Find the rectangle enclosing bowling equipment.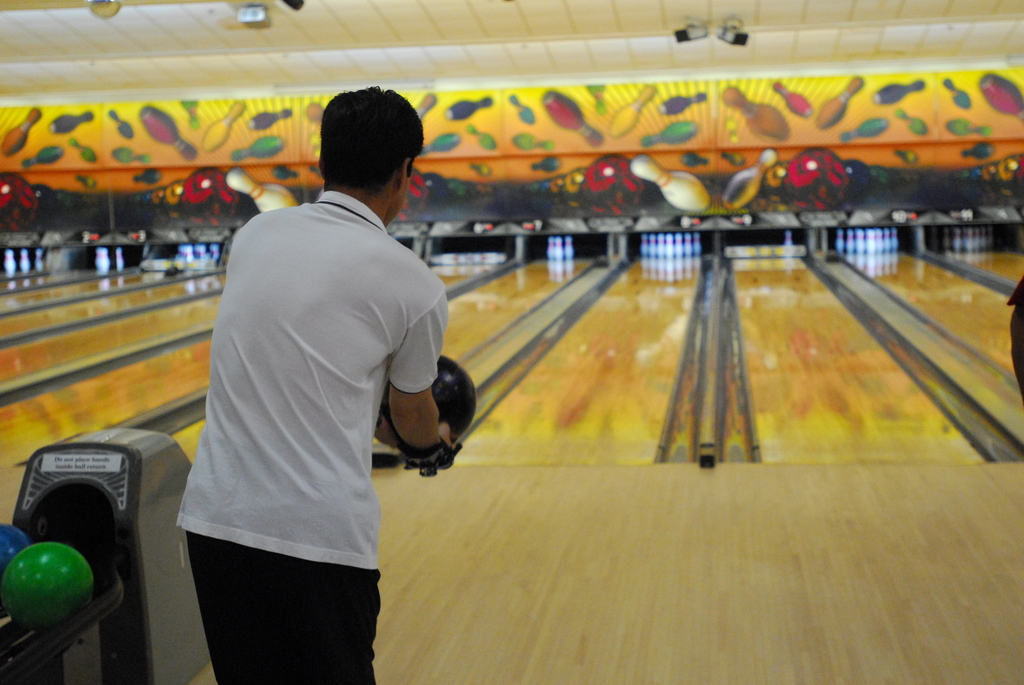
region(676, 149, 709, 169).
